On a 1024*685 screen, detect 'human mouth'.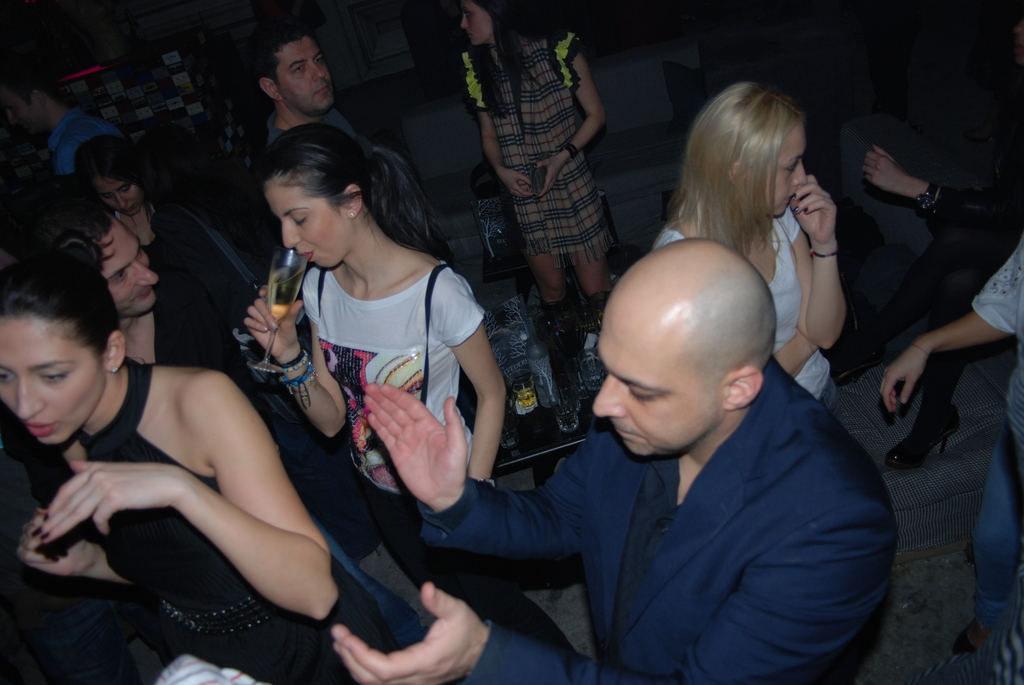
<region>613, 424, 647, 445</region>.
